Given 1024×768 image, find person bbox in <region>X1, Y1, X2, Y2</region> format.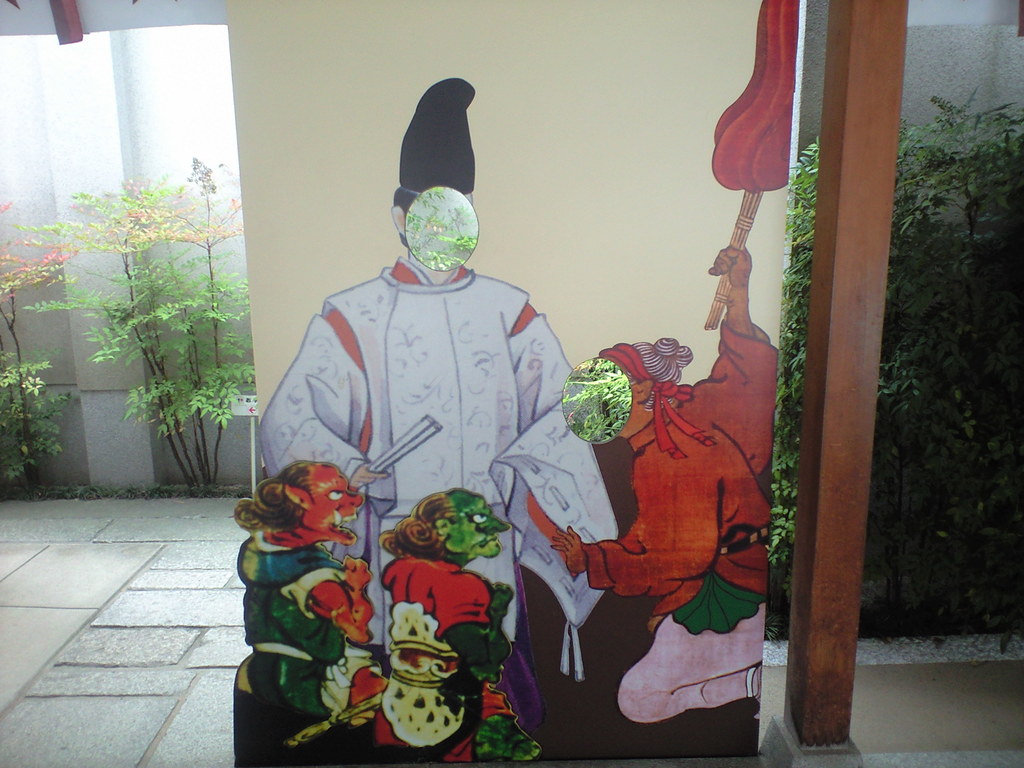
<region>550, 245, 780, 723</region>.
